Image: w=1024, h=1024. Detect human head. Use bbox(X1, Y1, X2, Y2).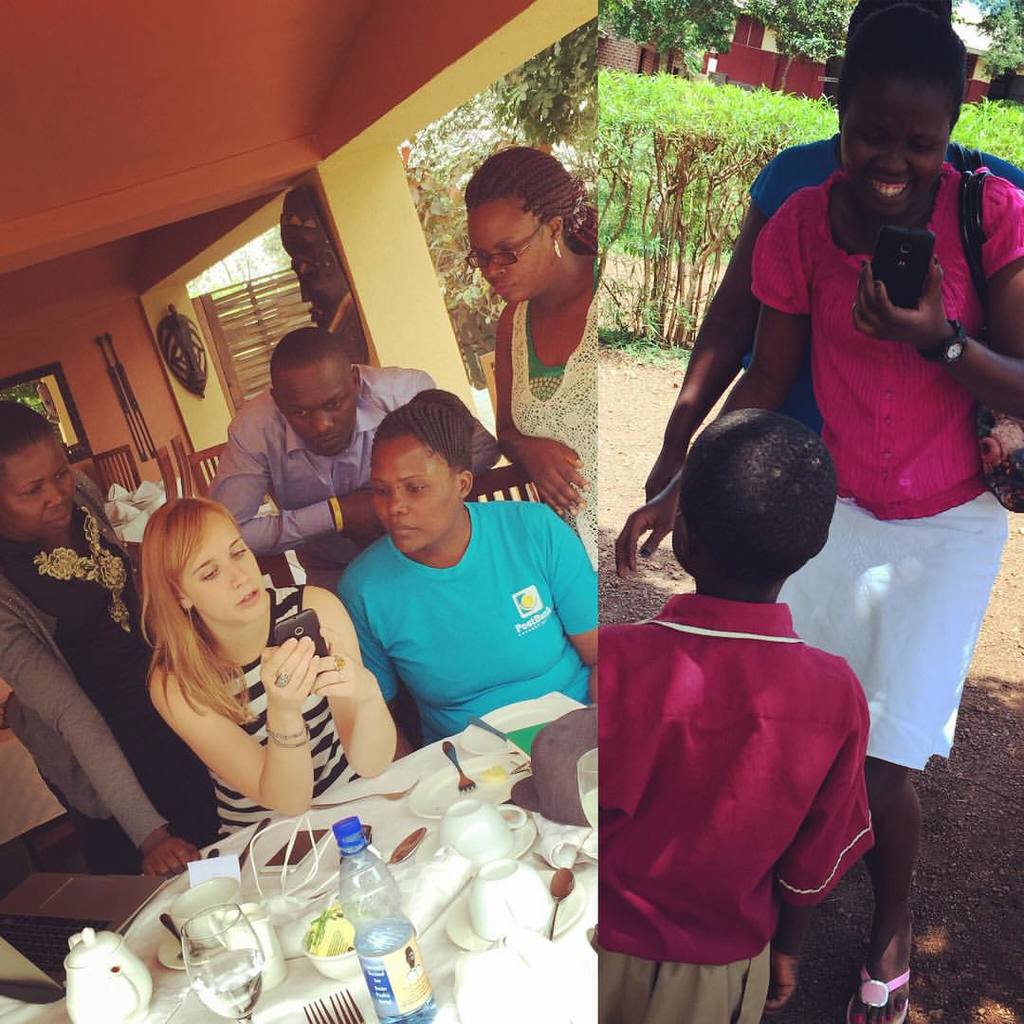
bbox(0, 400, 72, 548).
